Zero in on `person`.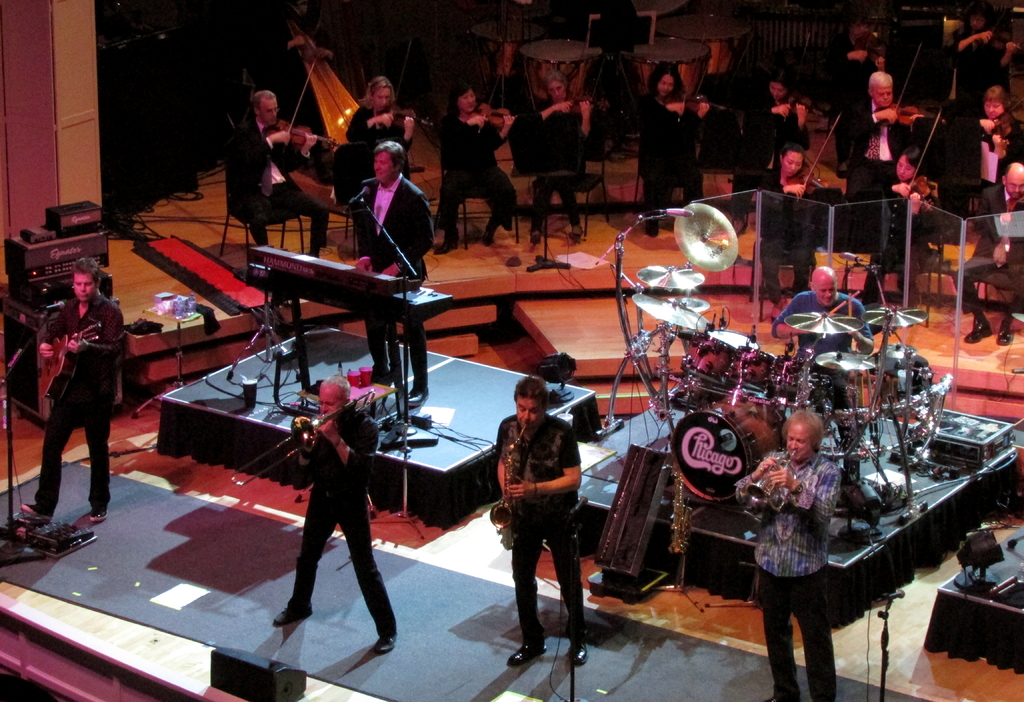
Zeroed in: (left=941, top=77, right=1023, bottom=203).
